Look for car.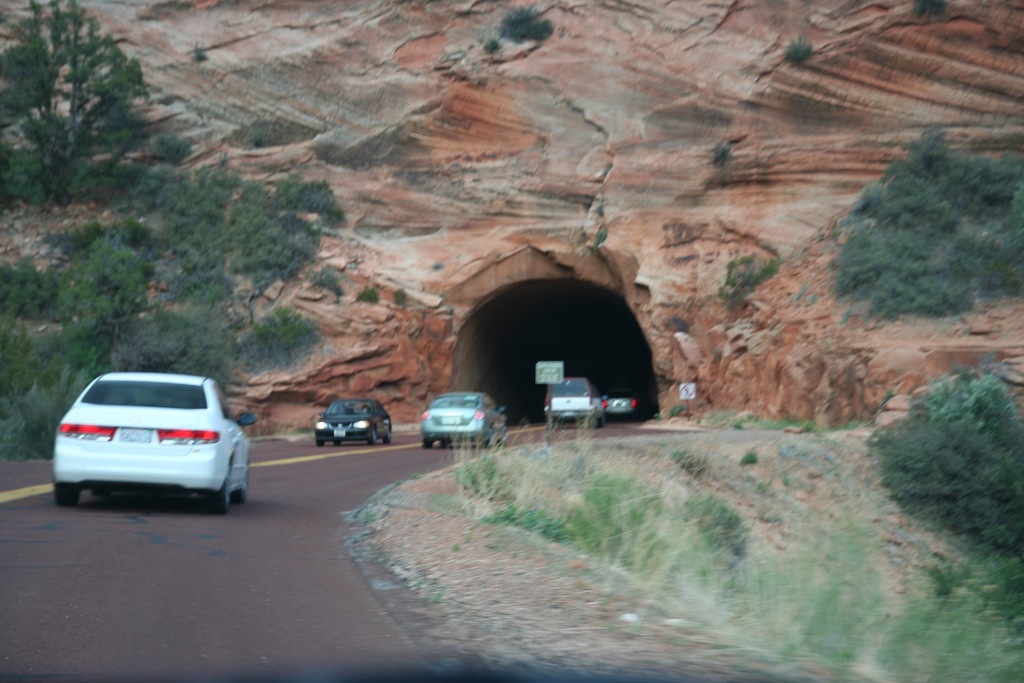
Found: [x1=544, y1=378, x2=606, y2=422].
